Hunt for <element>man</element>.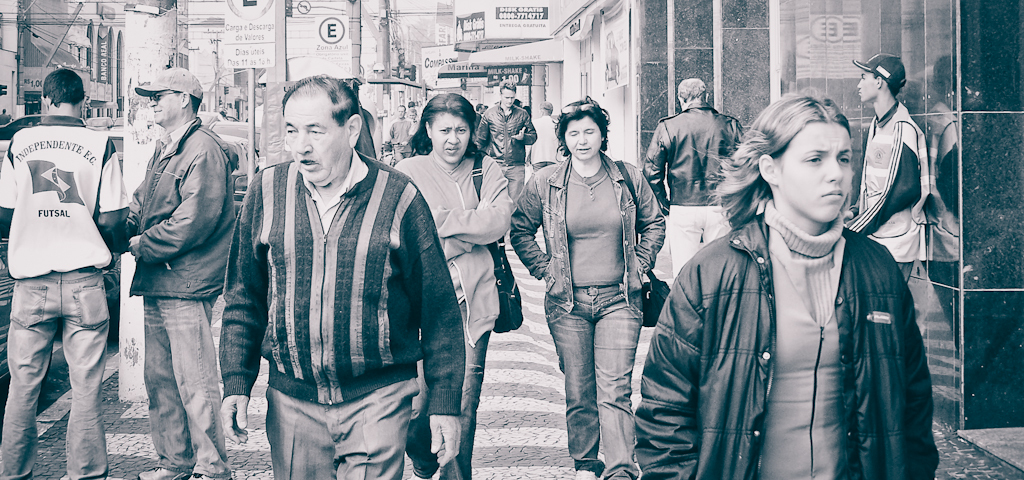
Hunted down at BBox(213, 73, 464, 479).
